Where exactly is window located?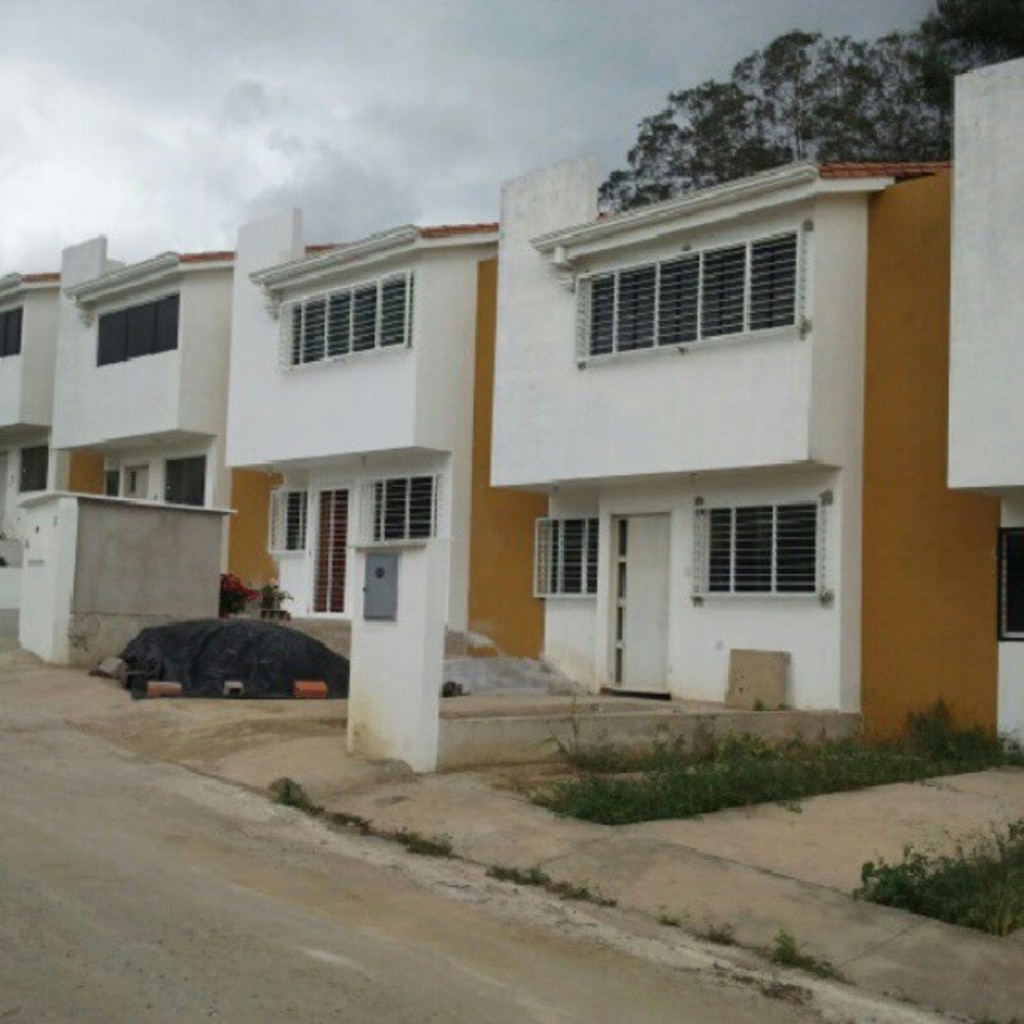
Its bounding box is rect(261, 487, 303, 549).
